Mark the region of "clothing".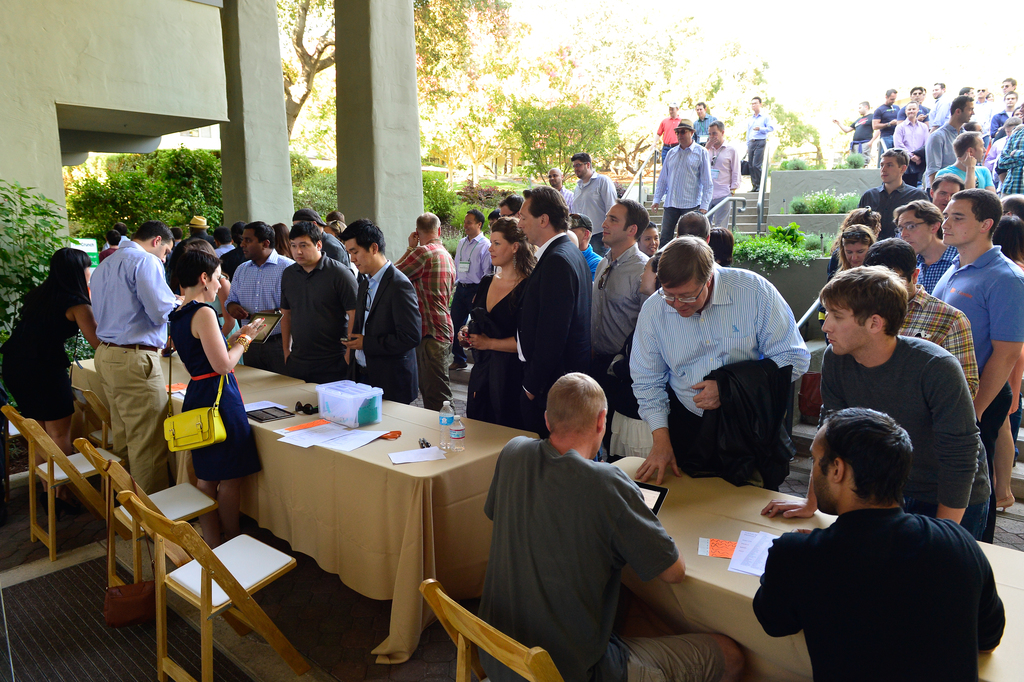
Region: 344 275 419 400.
